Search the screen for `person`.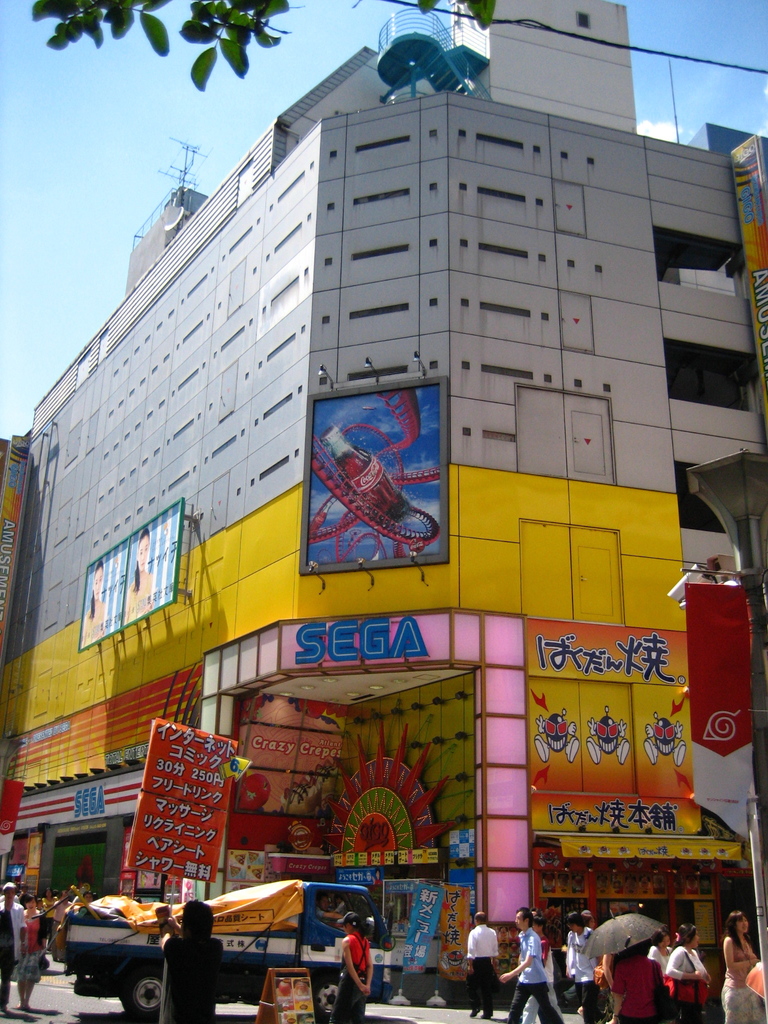
Found at 663,920,705,1023.
